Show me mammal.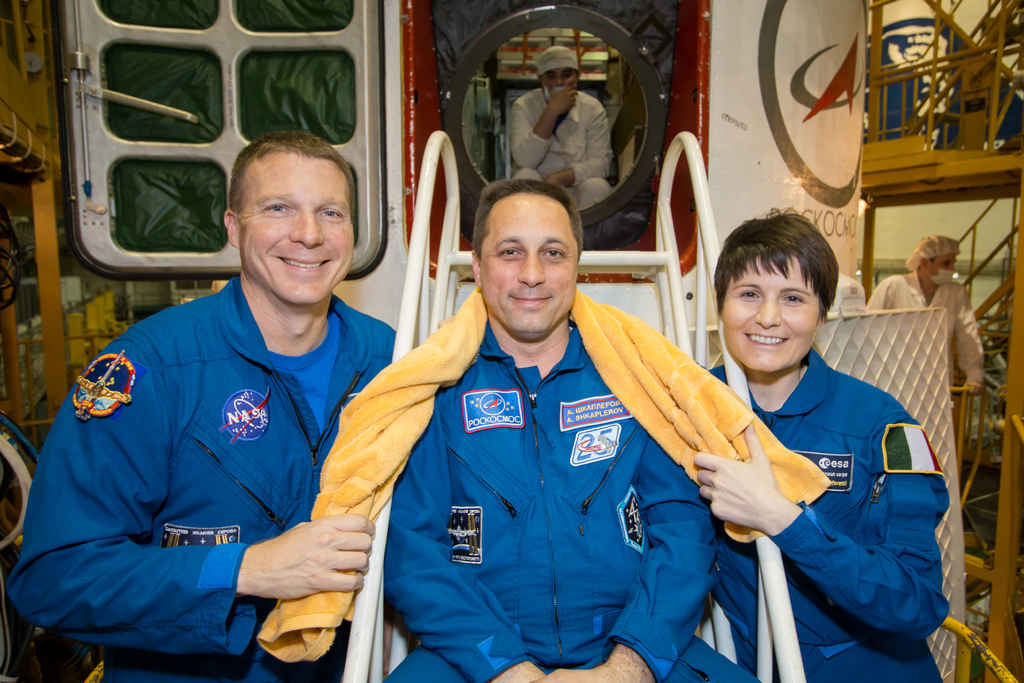
mammal is here: 708/208/947/682.
